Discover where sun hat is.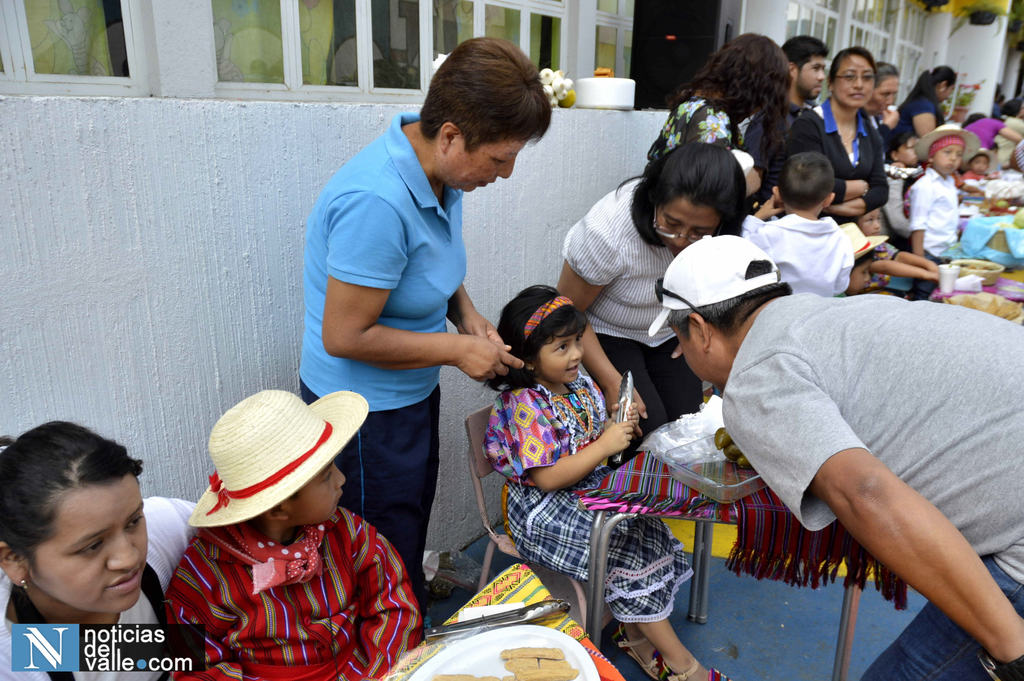
Discovered at box=[997, 115, 1023, 144].
